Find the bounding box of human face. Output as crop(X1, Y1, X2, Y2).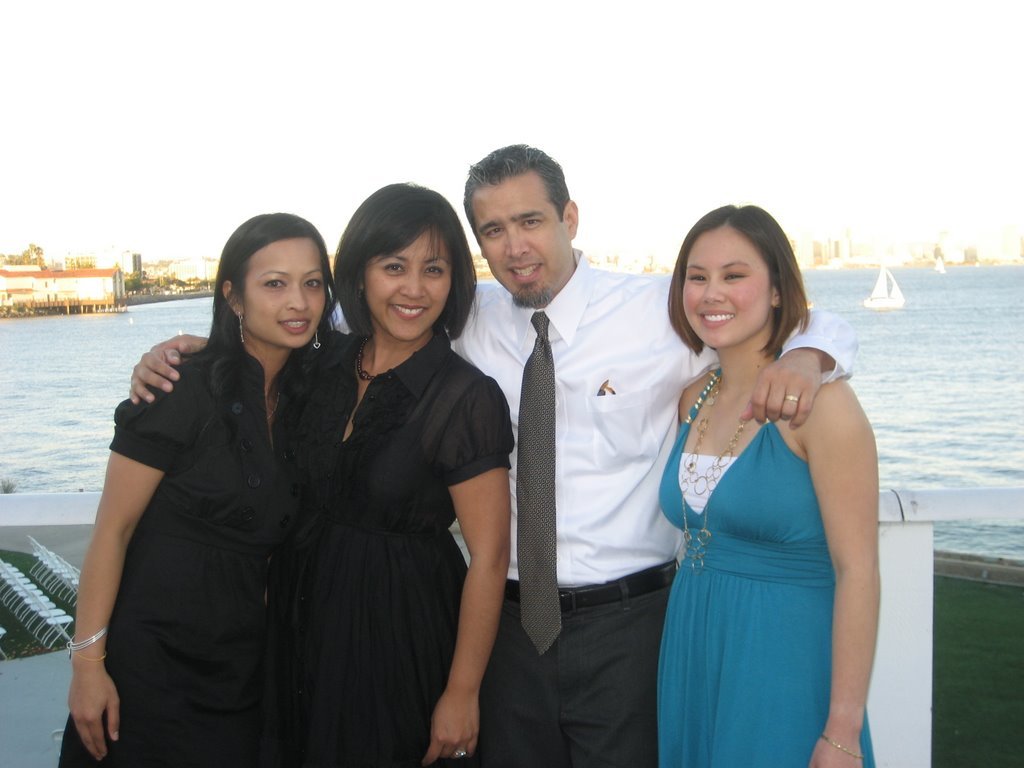
crop(359, 232, 451, 345).
